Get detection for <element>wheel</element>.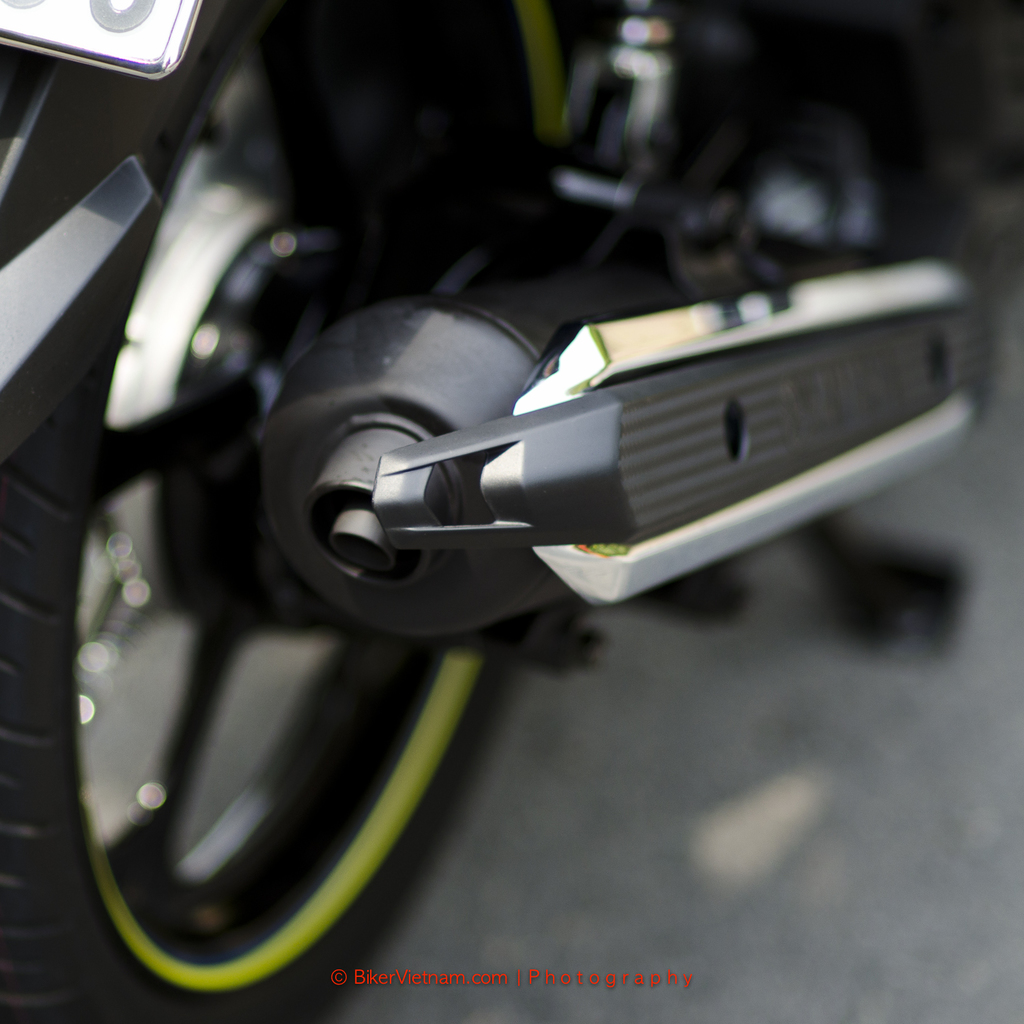
Detection: region(0, 0, 573, 1023).
